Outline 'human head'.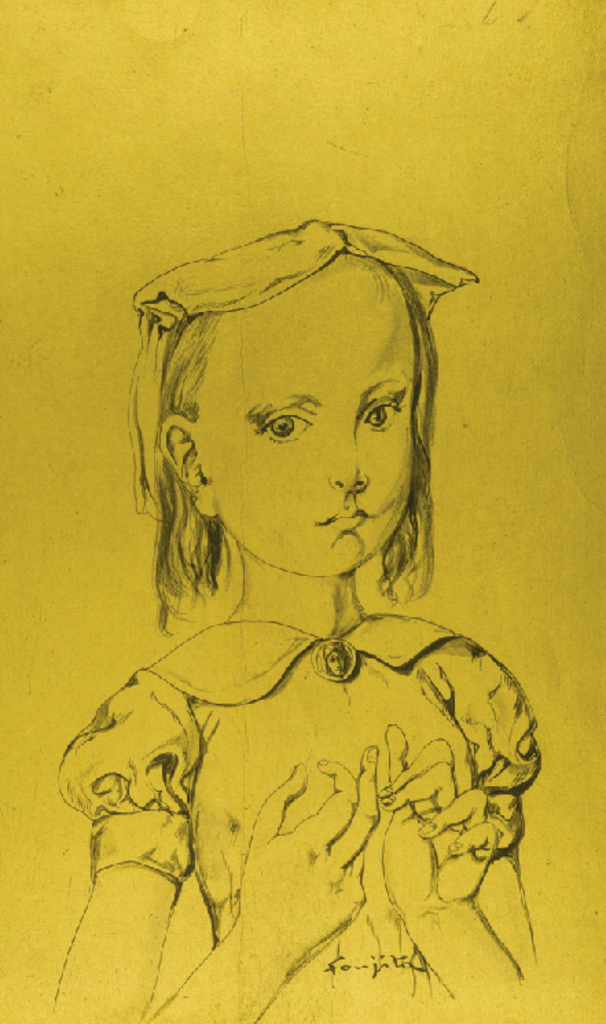
Outline: pyautogui.locateOnScreen(131, 199, 478, 614).
